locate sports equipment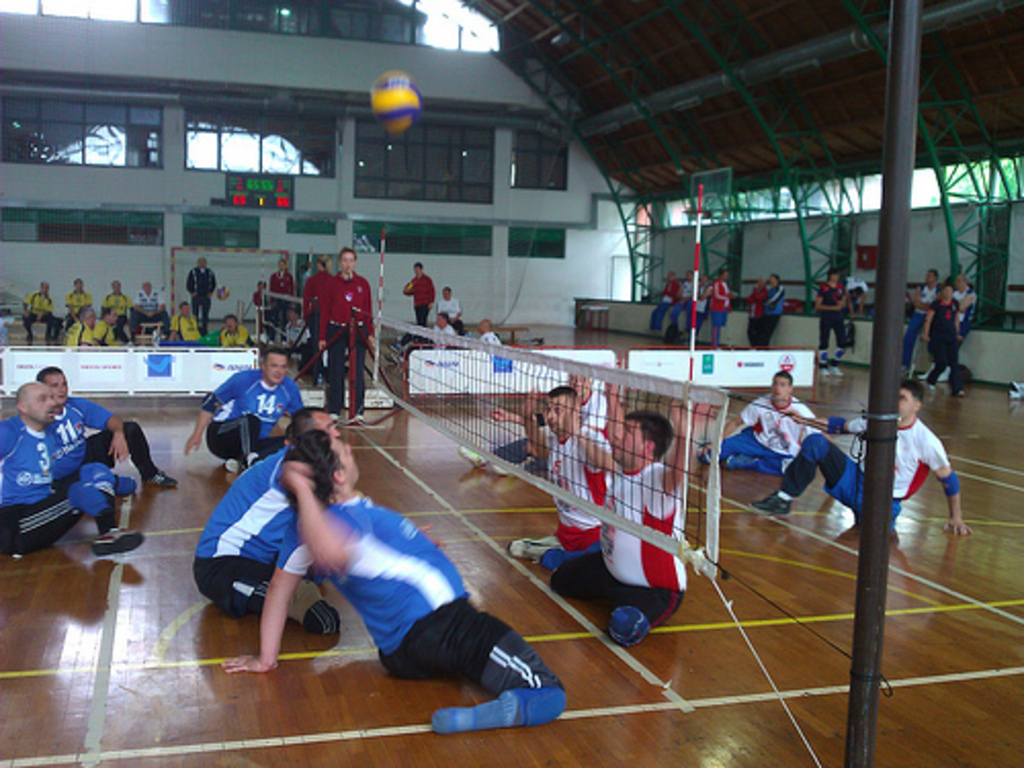
(x1=918, y1=360, x2=938, y2=383)
